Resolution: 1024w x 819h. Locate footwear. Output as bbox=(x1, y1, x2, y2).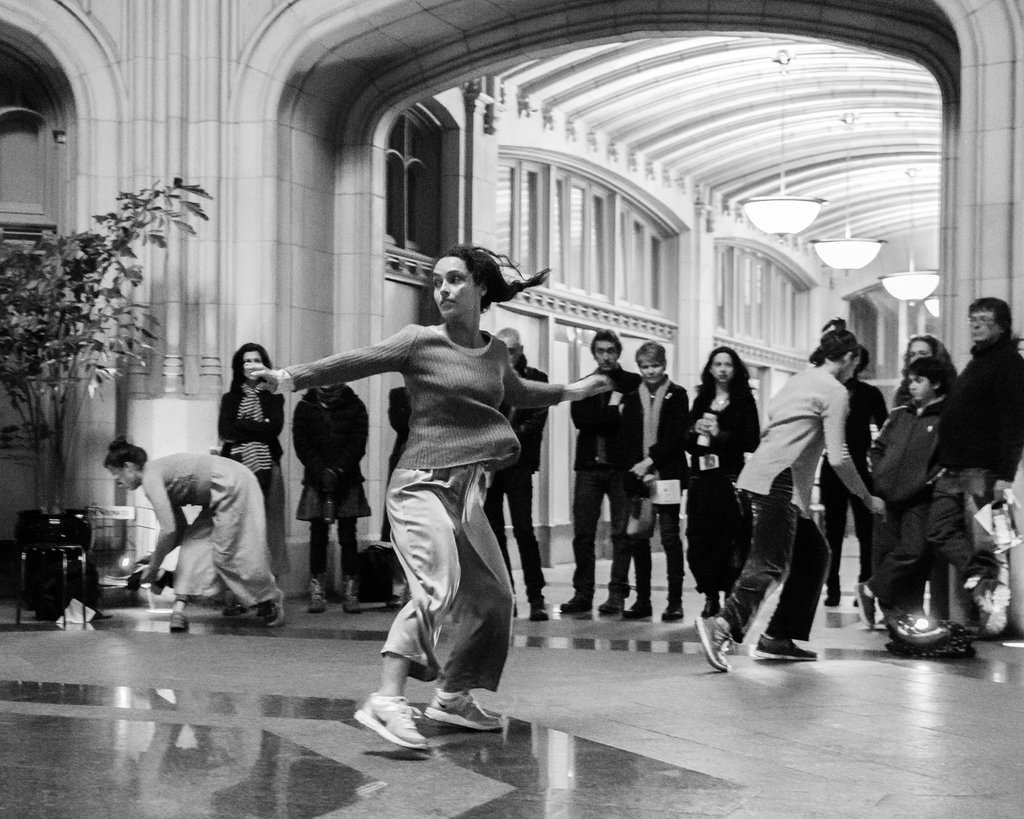
bbox=(623, 598, 655, 619).
